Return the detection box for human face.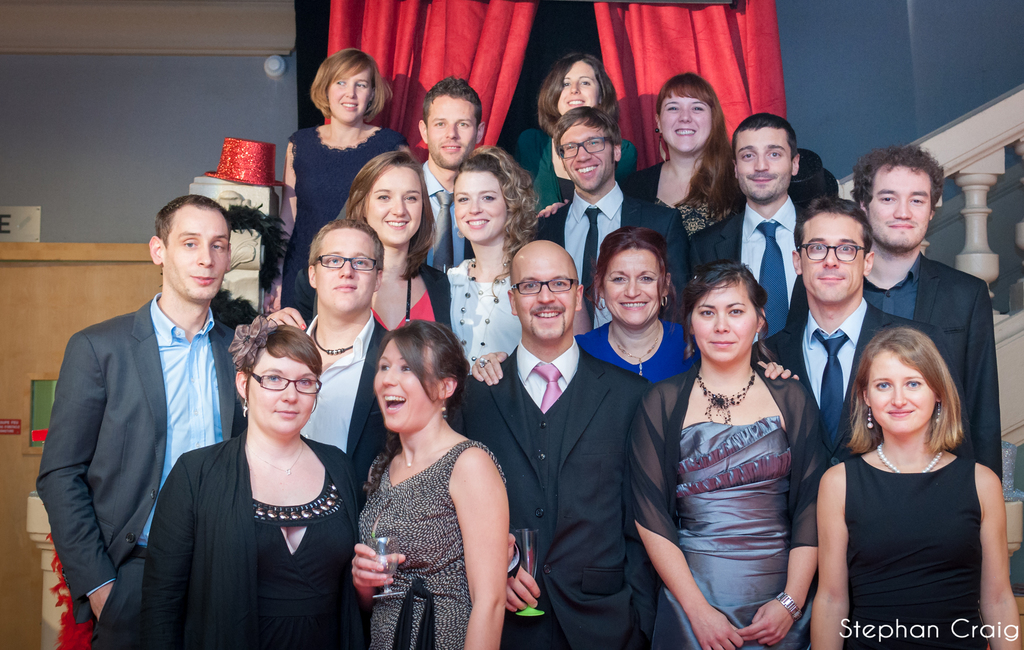
{"left": 161, "top": 206, "right": 232, "bottom": 305}.
